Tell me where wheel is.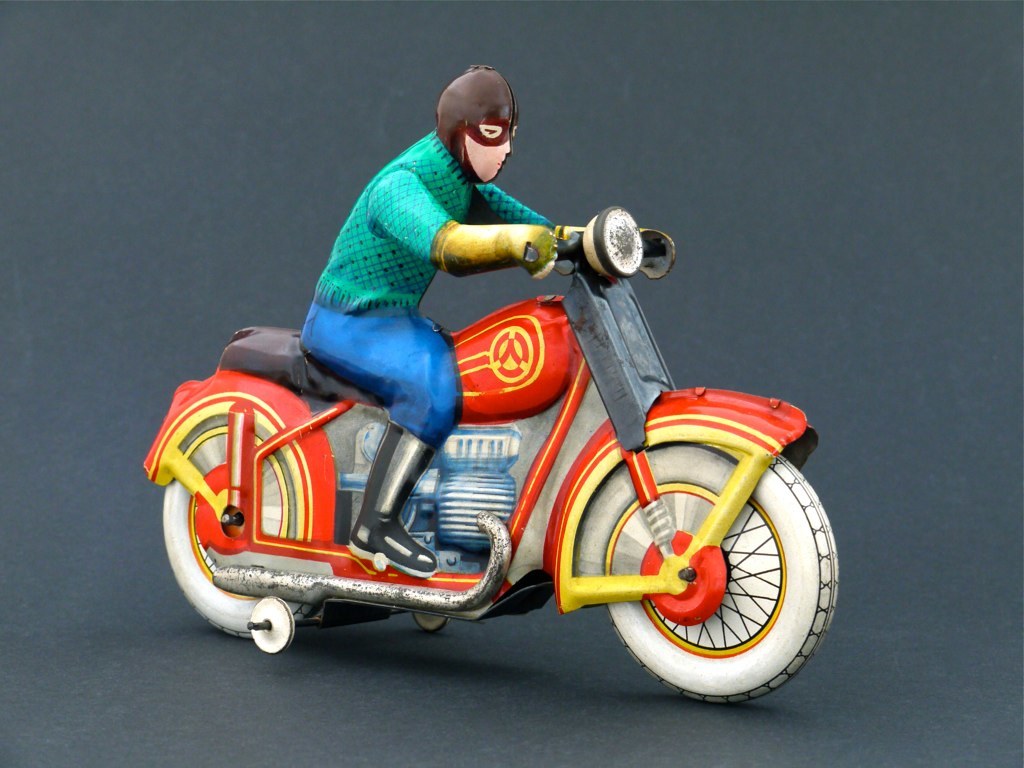
wheel is at 412,616,453,634.
